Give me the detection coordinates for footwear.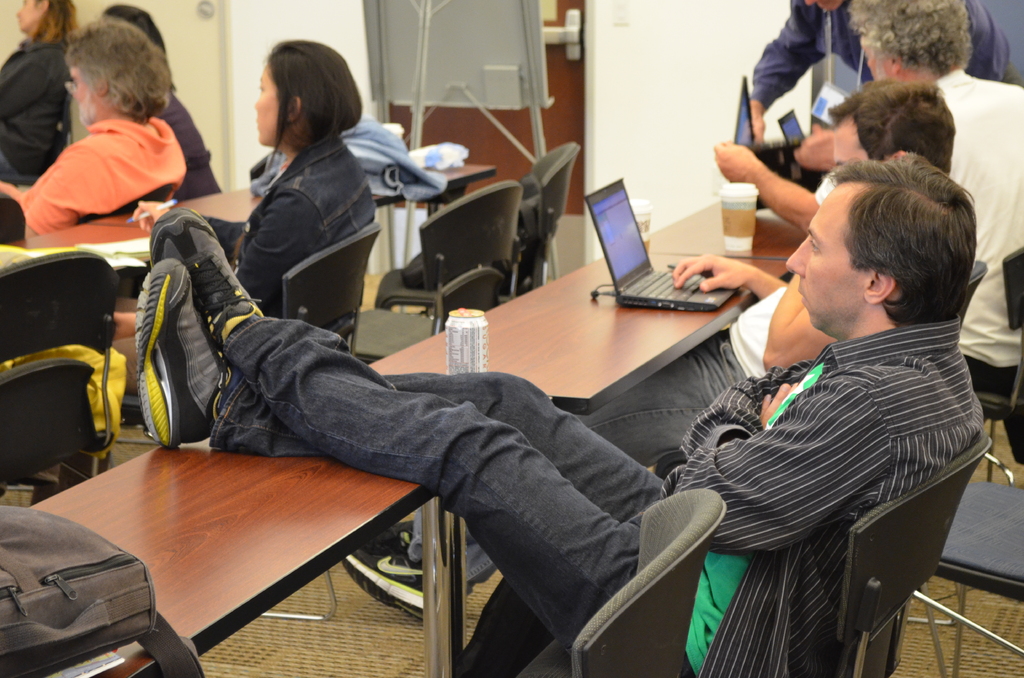
bbox=[148, 209, 262, 374].
